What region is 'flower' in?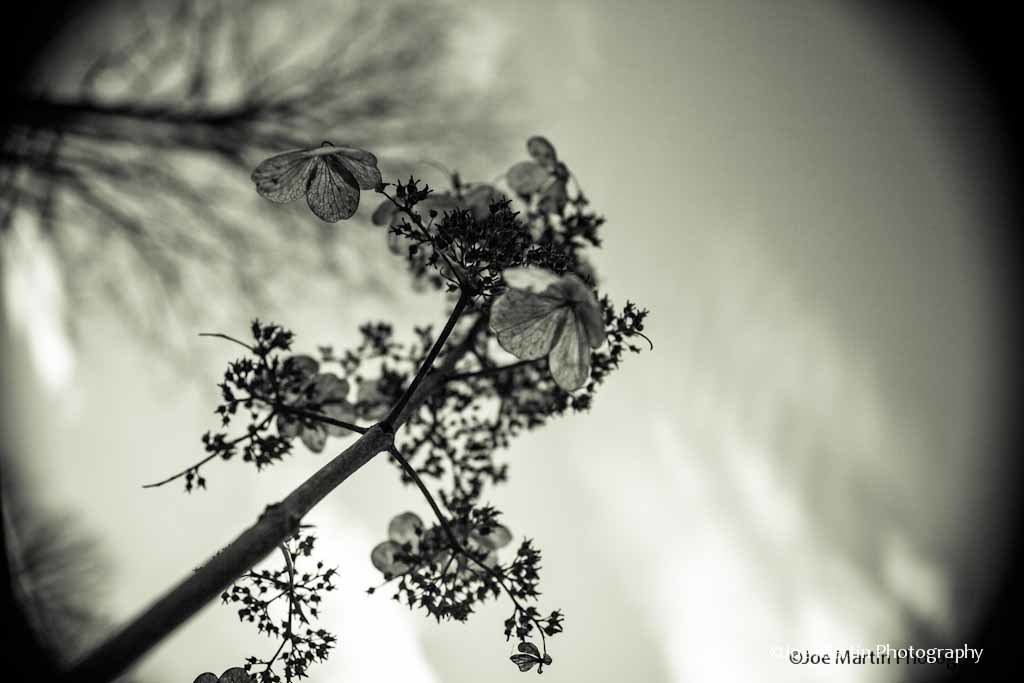
detection(480, 253, 623, 386).
